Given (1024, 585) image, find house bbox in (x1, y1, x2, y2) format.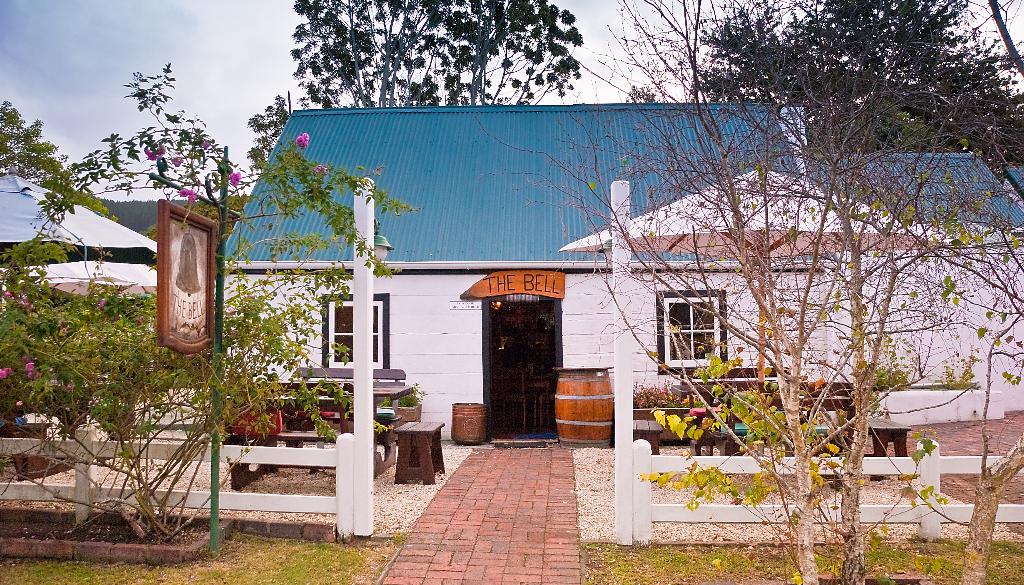
(839, 119, 1023, 442).
